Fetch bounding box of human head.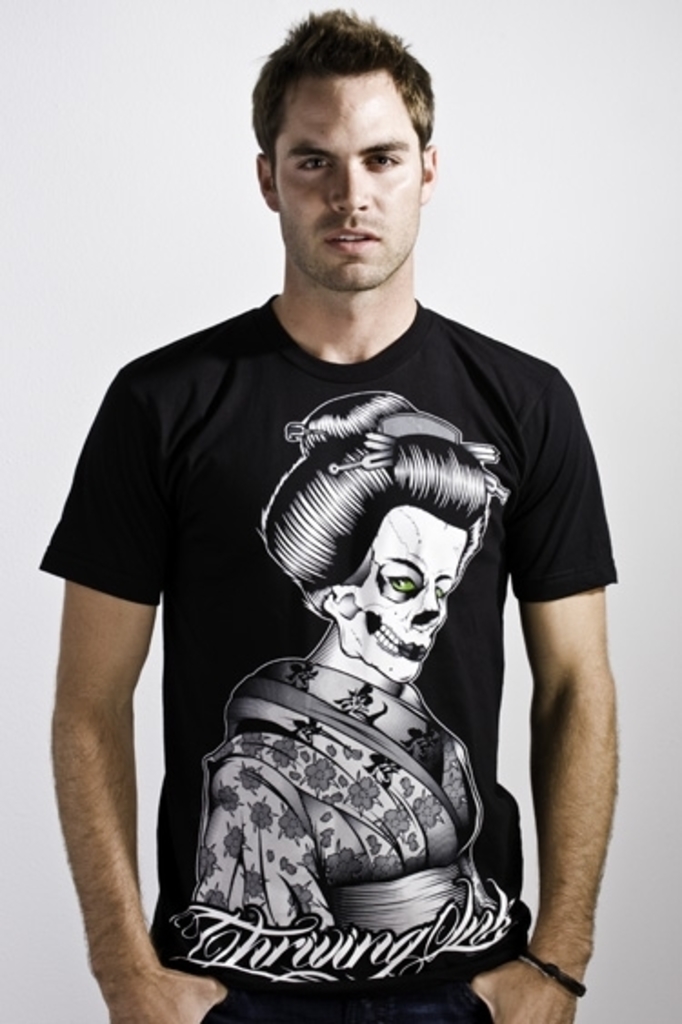
Bbox: box(264, 382, 502, 686).
